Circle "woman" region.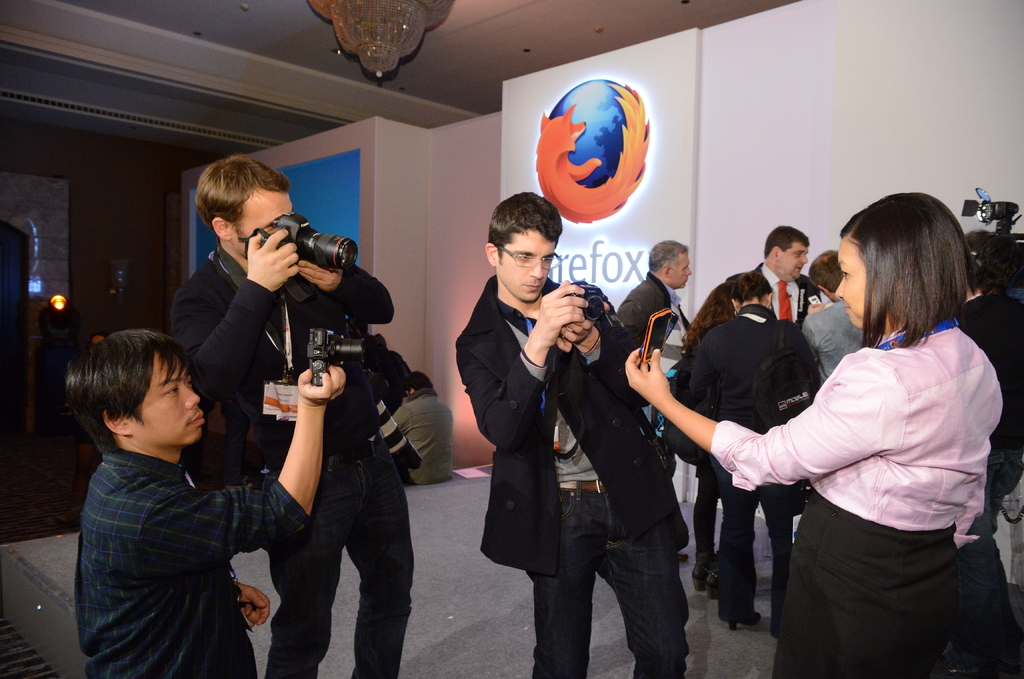
Region: 623:189:1000:678.
